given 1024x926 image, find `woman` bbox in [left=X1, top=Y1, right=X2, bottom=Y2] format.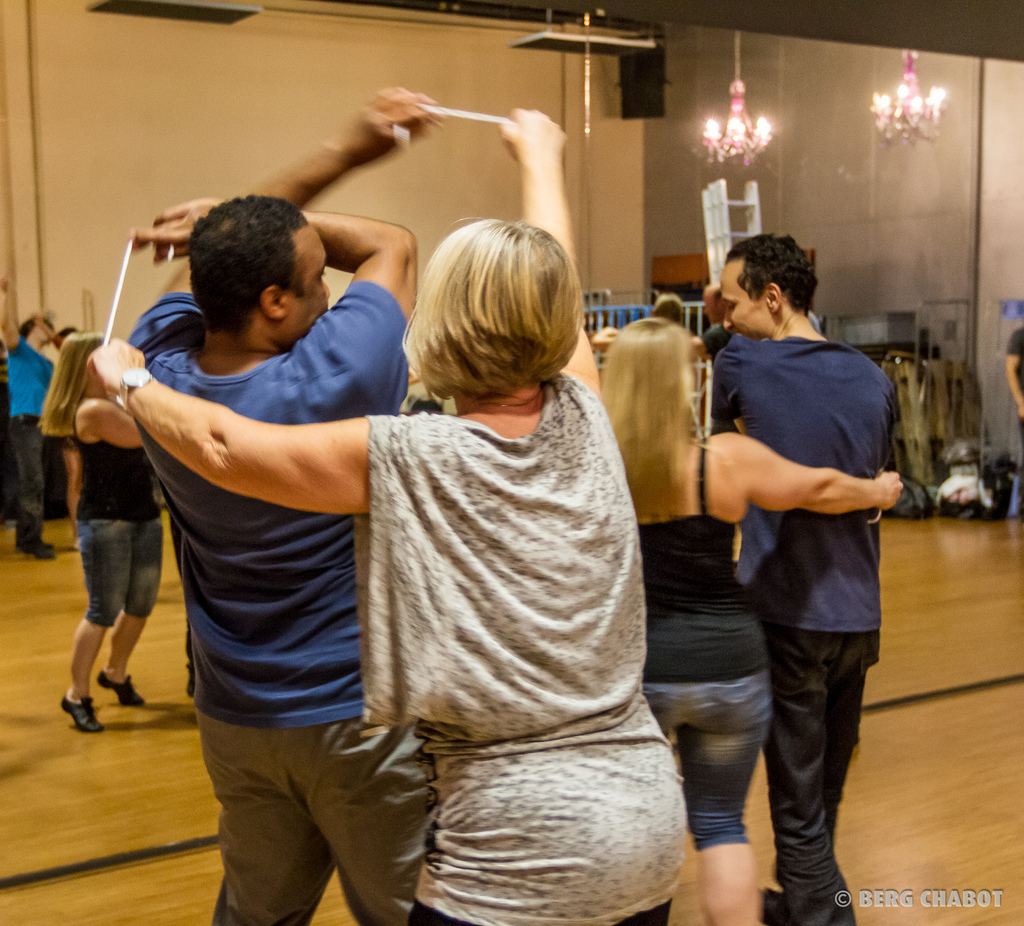
[left=37, top=327, right=164, bottom=734].
